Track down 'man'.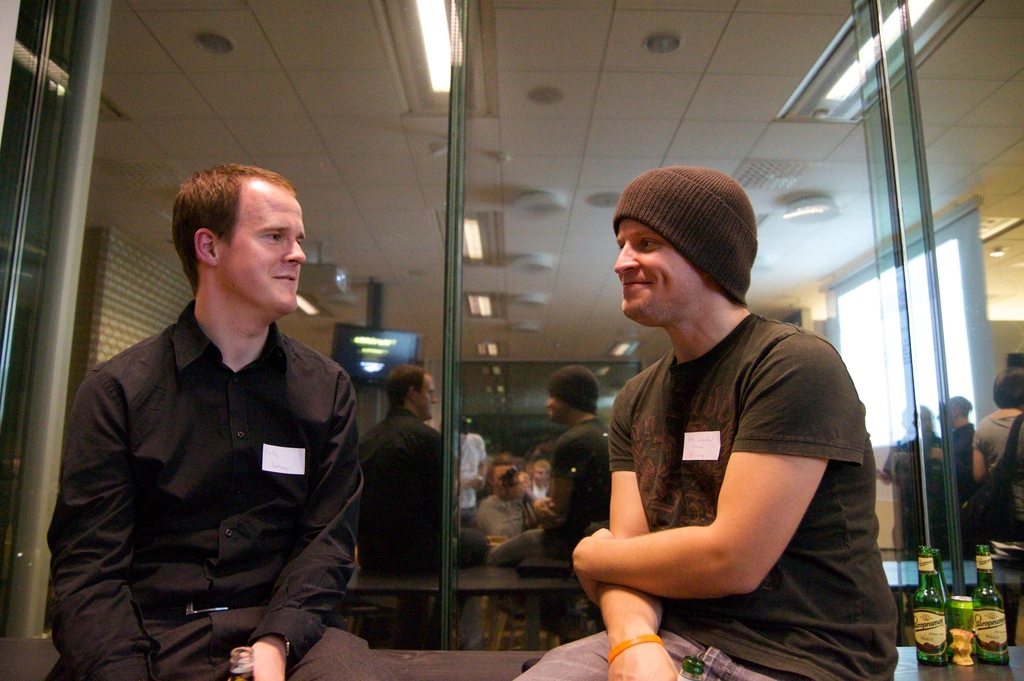
Tracked to (x1=506, y1=164, x2=900, y2=680).
